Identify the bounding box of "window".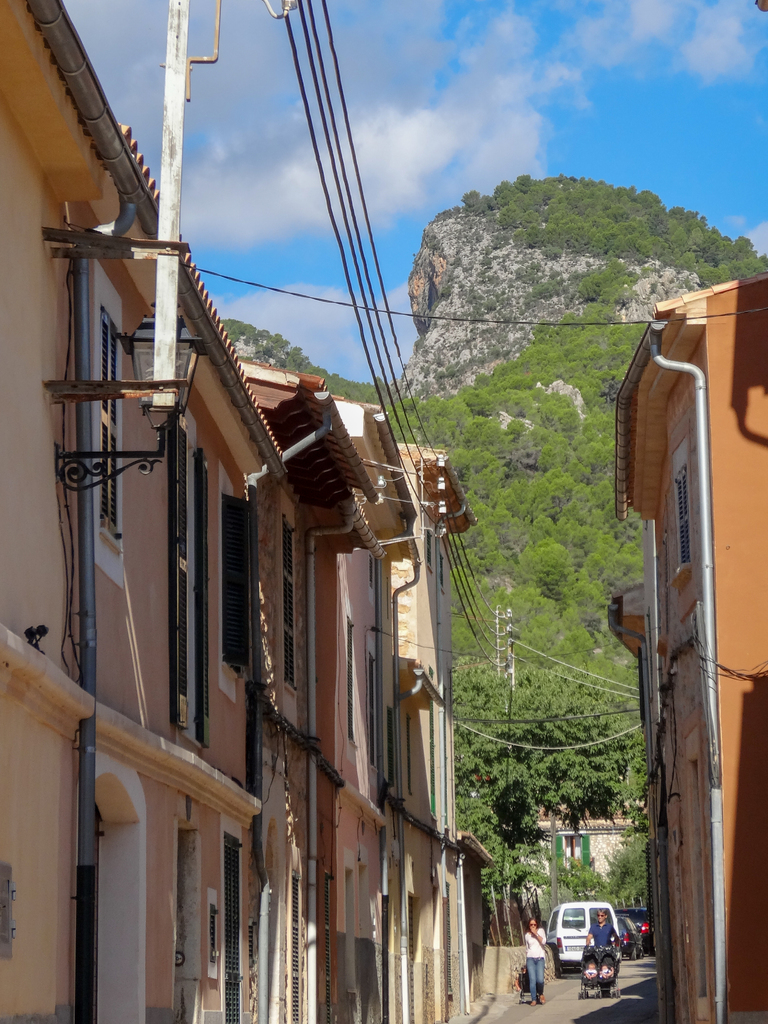
{"x1": 322, "y1": 877, "x2": 338, "y2": 1023}.
